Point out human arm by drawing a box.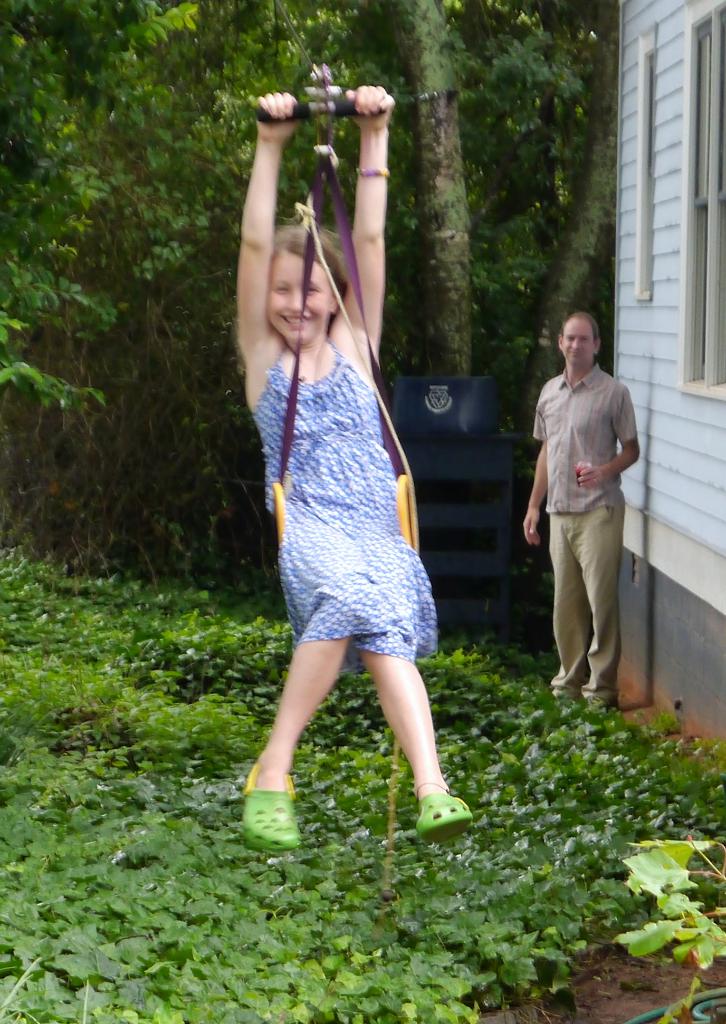
x1=574, y1=387, x2=644, y2=490.
